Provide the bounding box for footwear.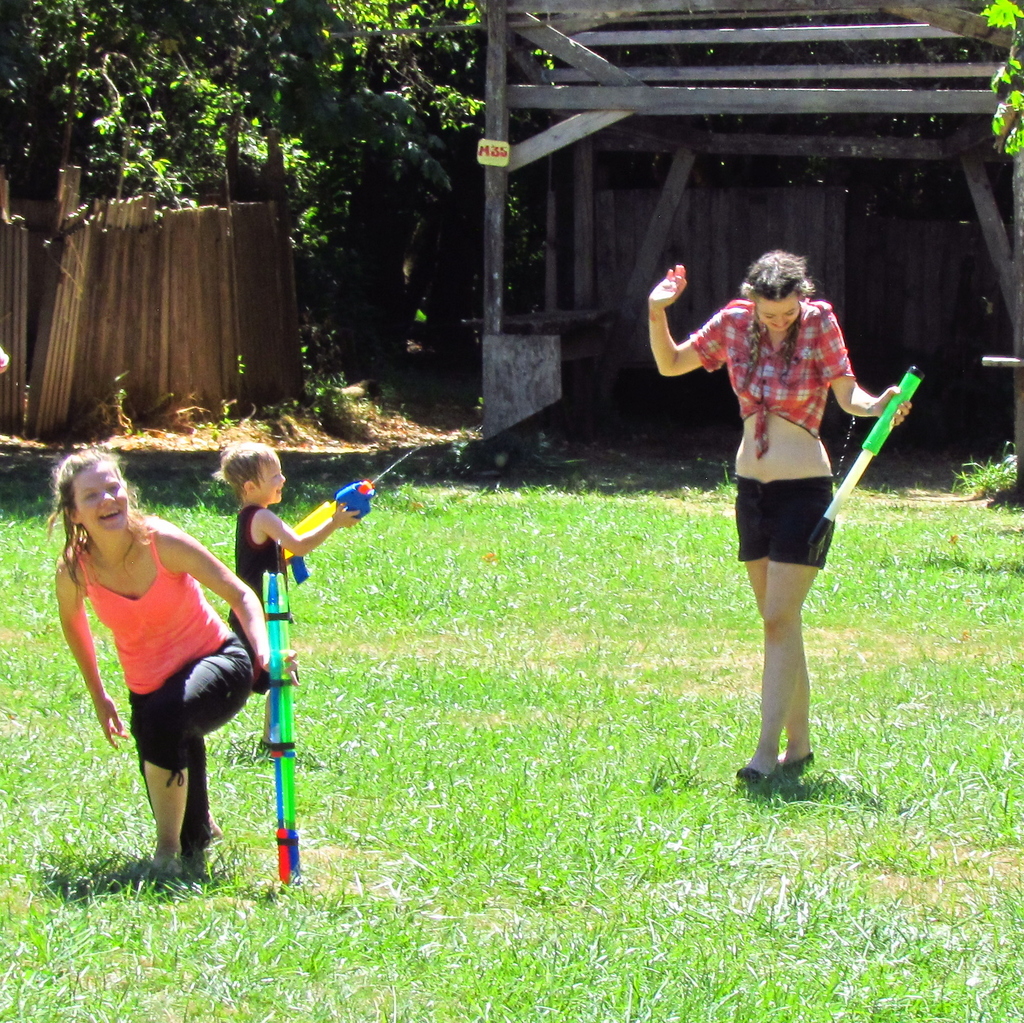
(153,861,175,885).
